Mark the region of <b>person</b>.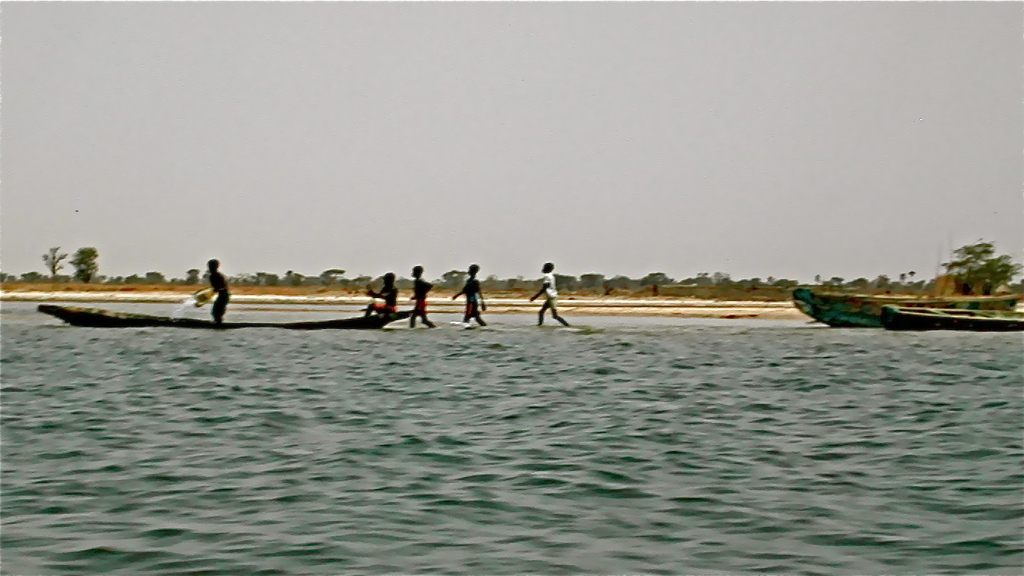
Region: select_region(197, 257, 231, 320).
